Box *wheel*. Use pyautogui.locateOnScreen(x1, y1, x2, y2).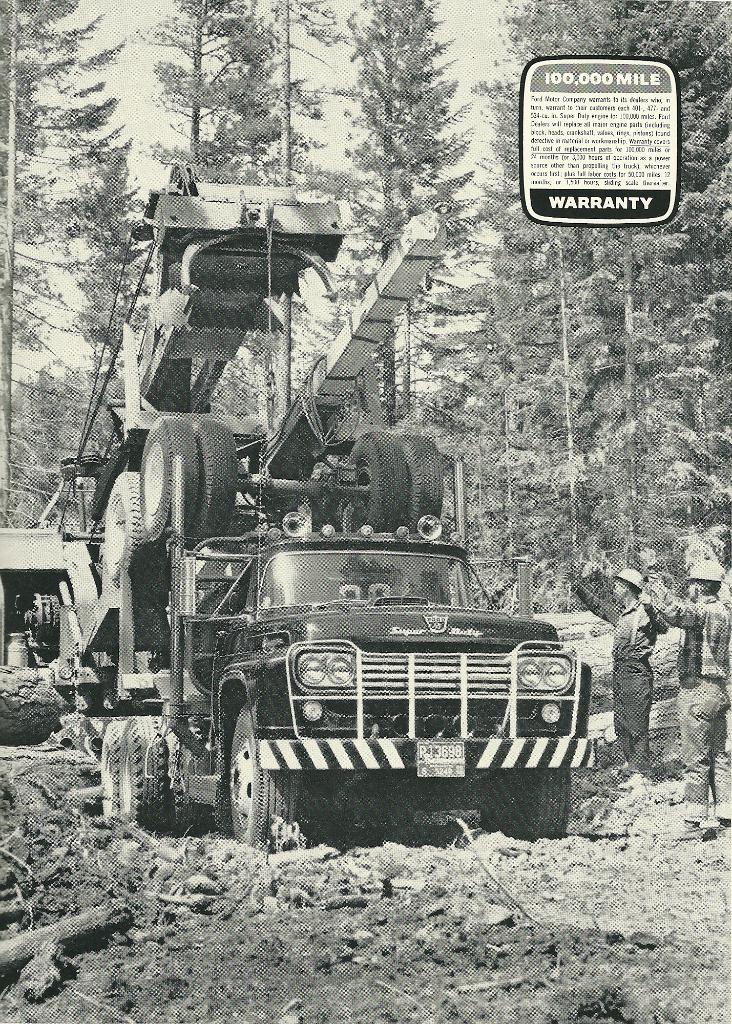
pyautogui.locateOnScreen(482, 769, 569, 837).
